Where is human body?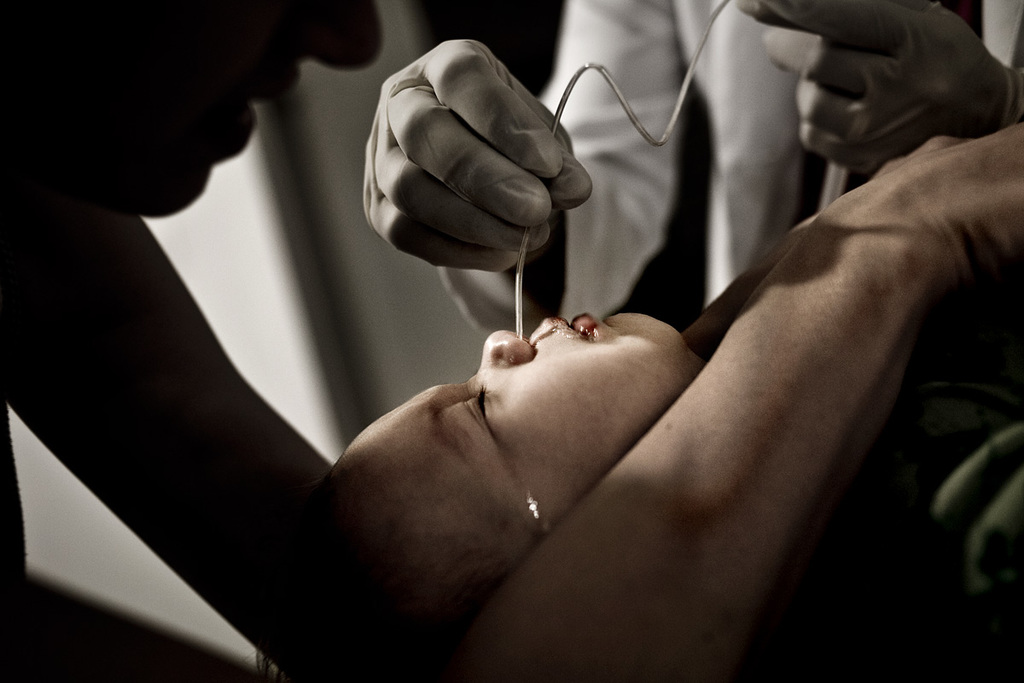
region(0, 0, 1023, 682).
